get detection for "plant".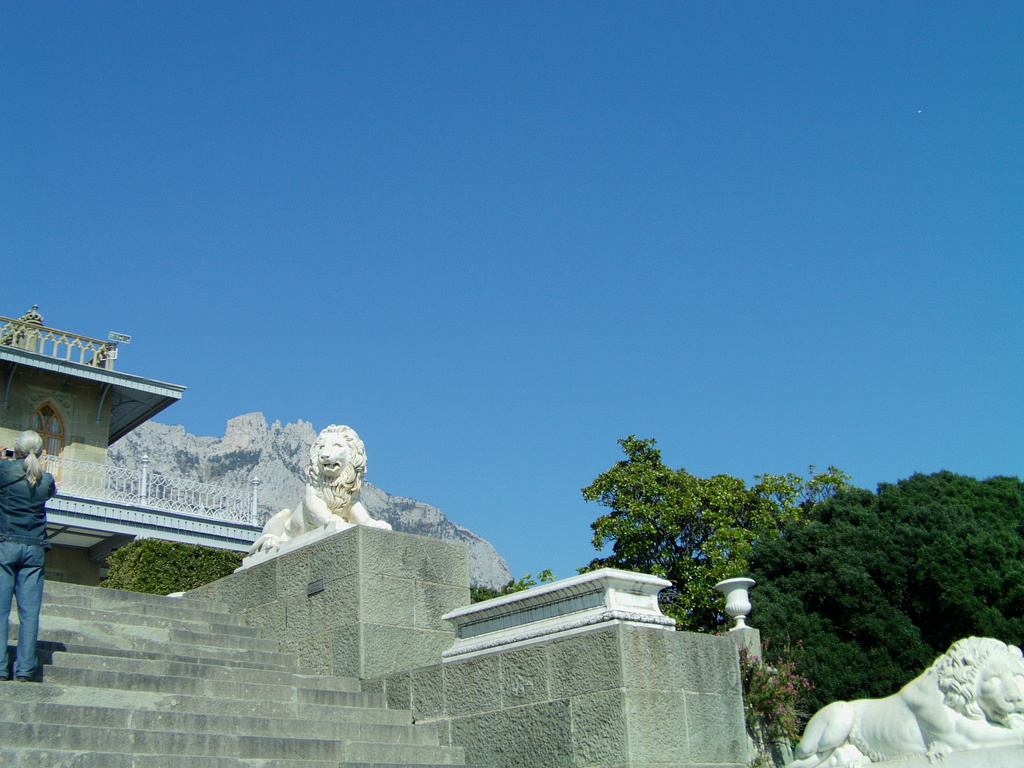
Detection: bbox=[724, 627, 824, 760].
